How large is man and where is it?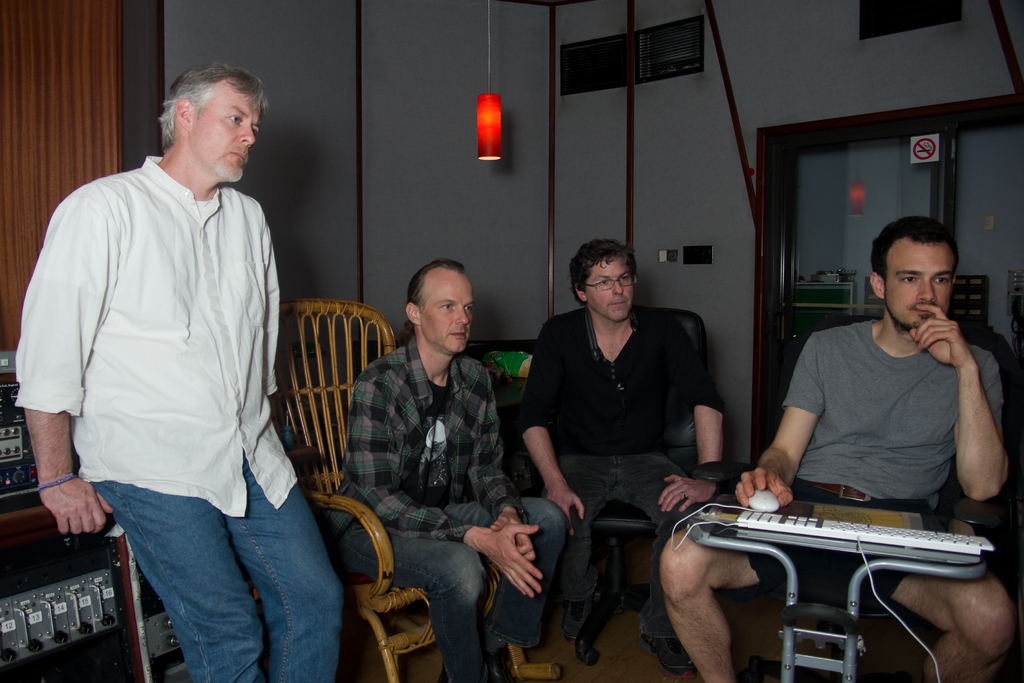
Bounding box: x1=328 y1=260 x2=567 y2=682.
